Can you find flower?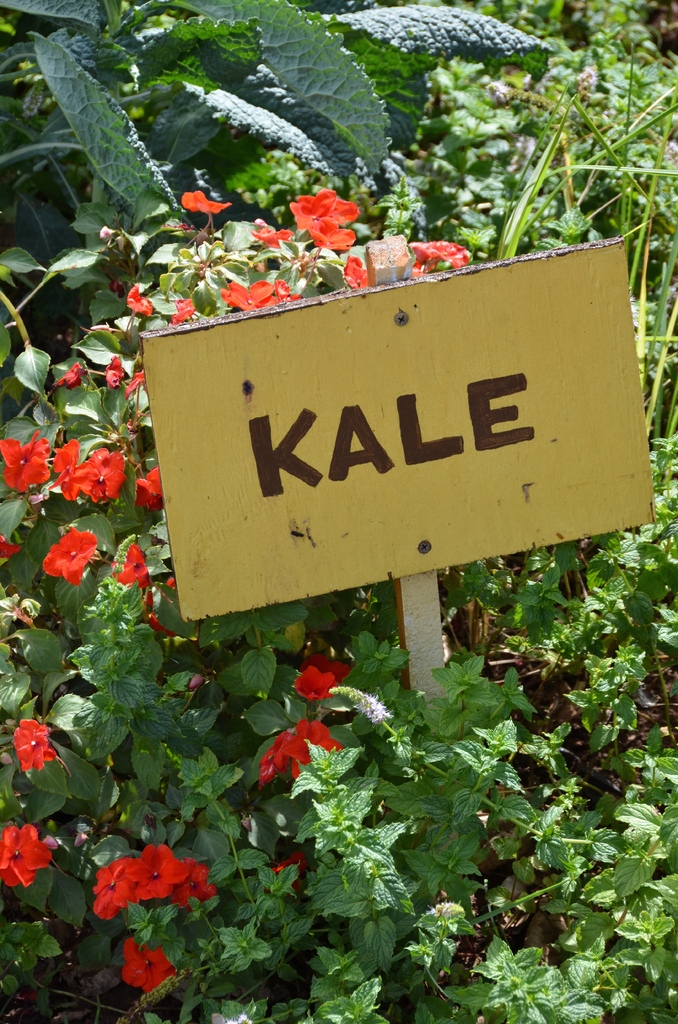
Yes, bounding box: detection(120, 543, 145, 584).
